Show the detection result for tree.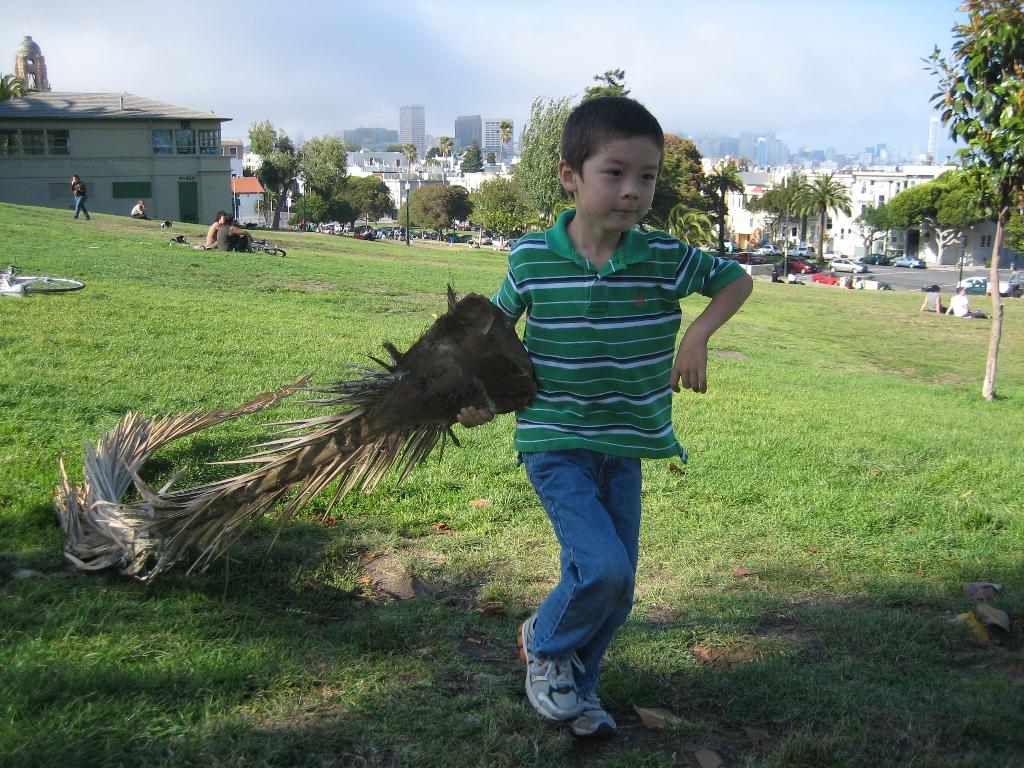
x1=788, y1=165, x2=852, y2=262.
